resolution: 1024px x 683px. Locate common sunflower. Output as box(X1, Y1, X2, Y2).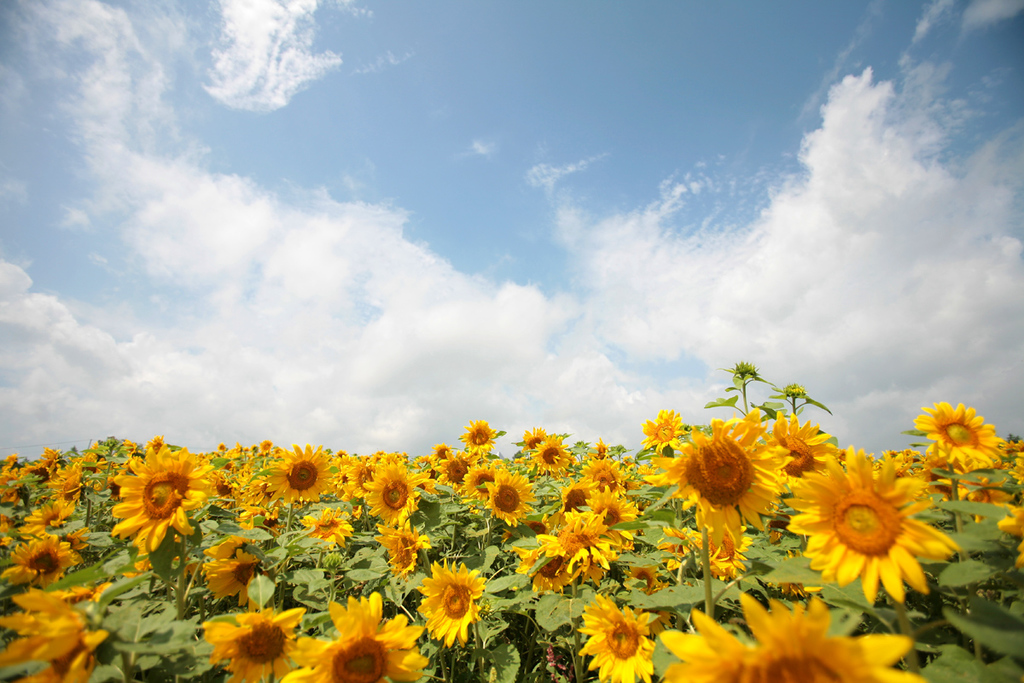
box(408, 553, 494, 640).
